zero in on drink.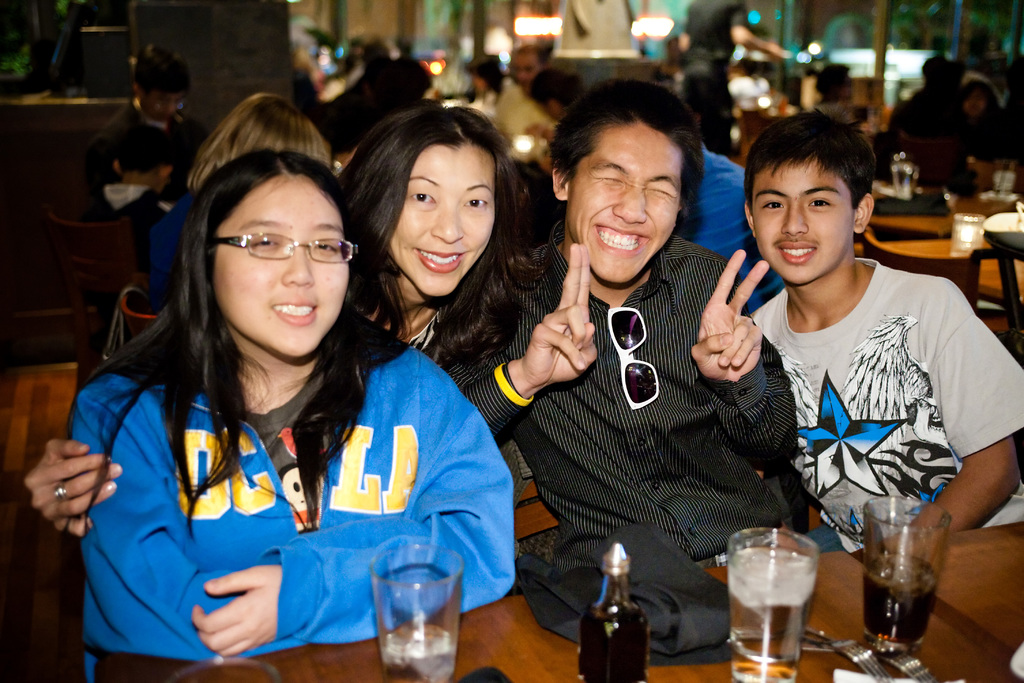
Zeroed in: bbox=[731, 536, 812, 682].
